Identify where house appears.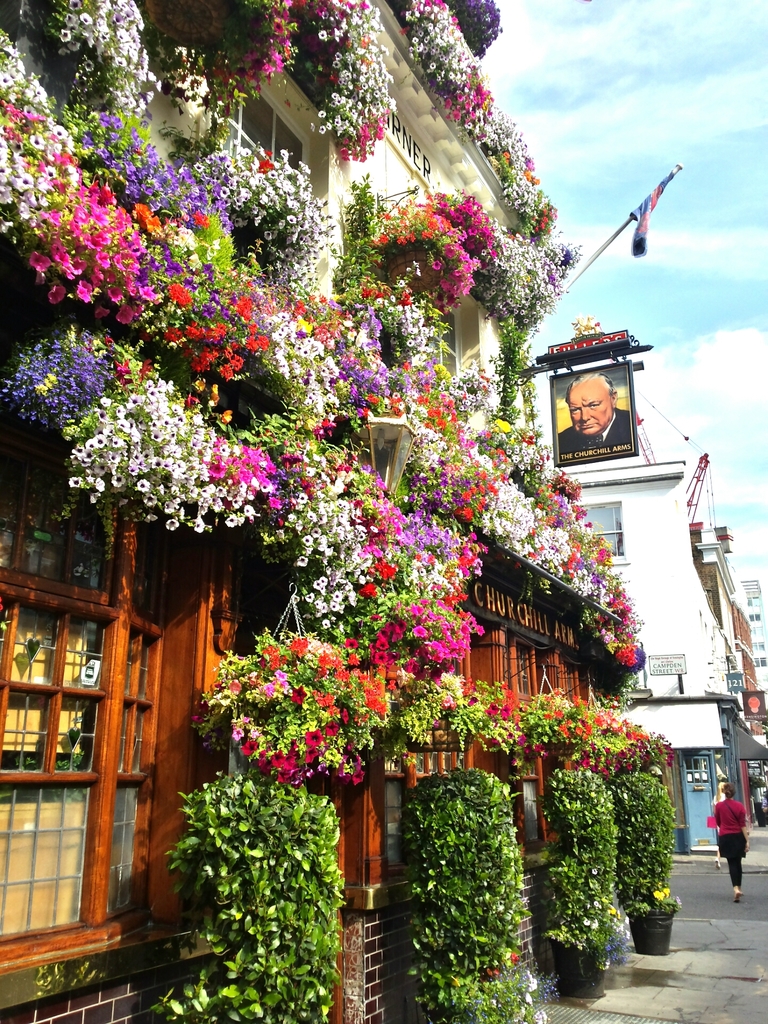
Appears at select_region(565, 381, 767, 858).
